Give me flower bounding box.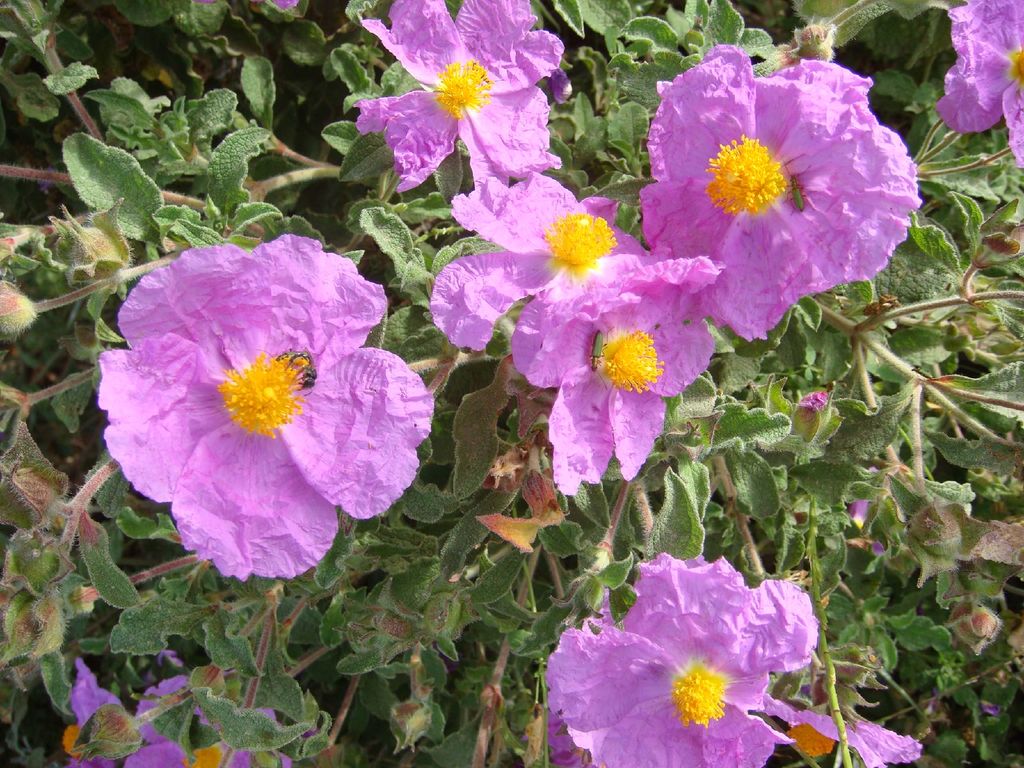
(930, 0, 1023, 164).
